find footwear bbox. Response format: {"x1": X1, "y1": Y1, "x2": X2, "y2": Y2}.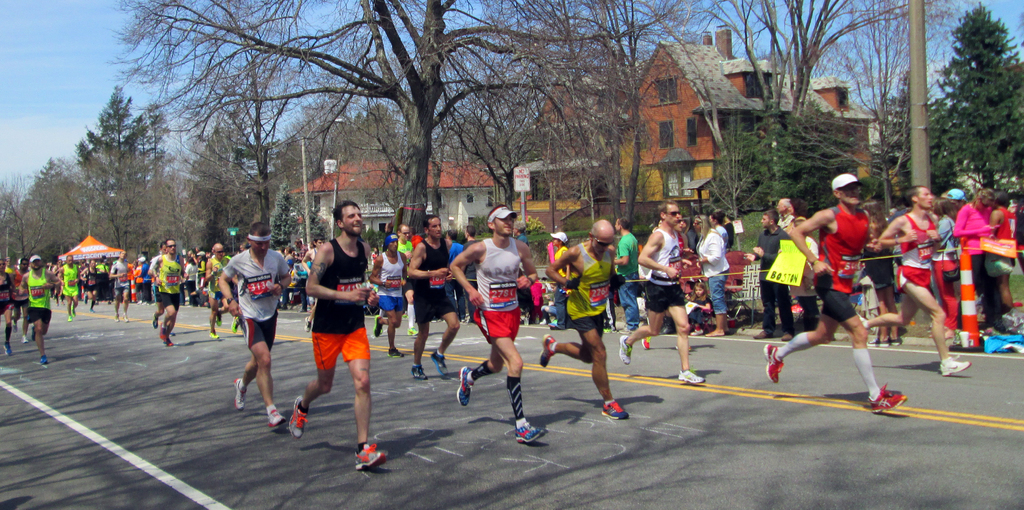
{"x1": 753, "y1": 327, "x2": 772, "y2": 339}.
